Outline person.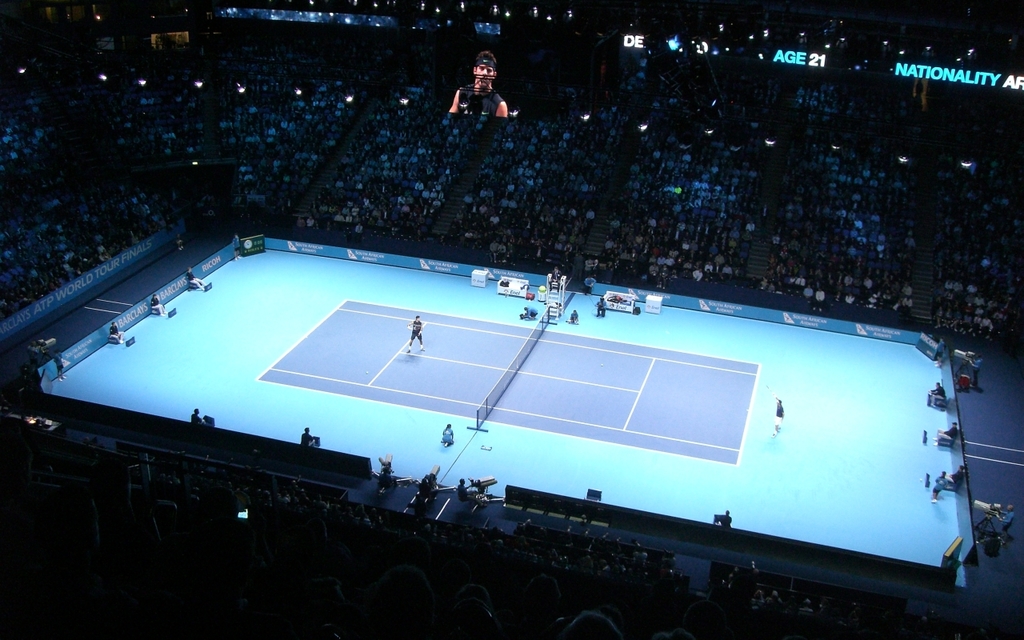
Outline: bbox(771, 398, 790, 434).
